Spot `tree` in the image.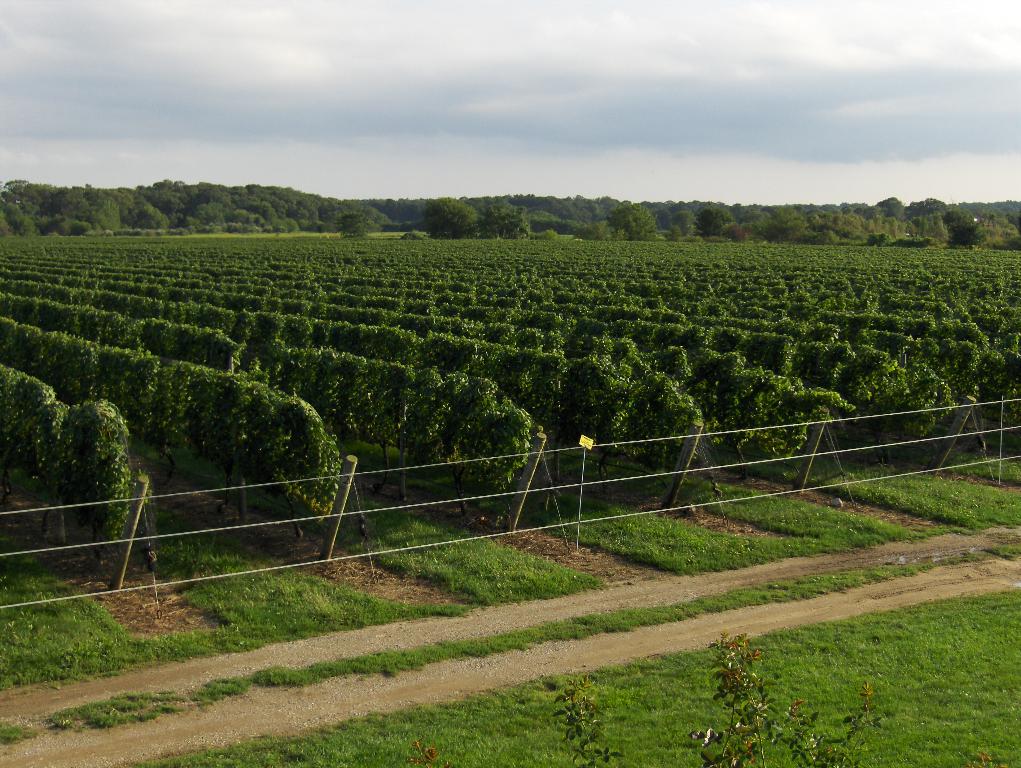
`tree` found at {"left": 84, "top": 186, "right": 117, "bottom": 235}.
